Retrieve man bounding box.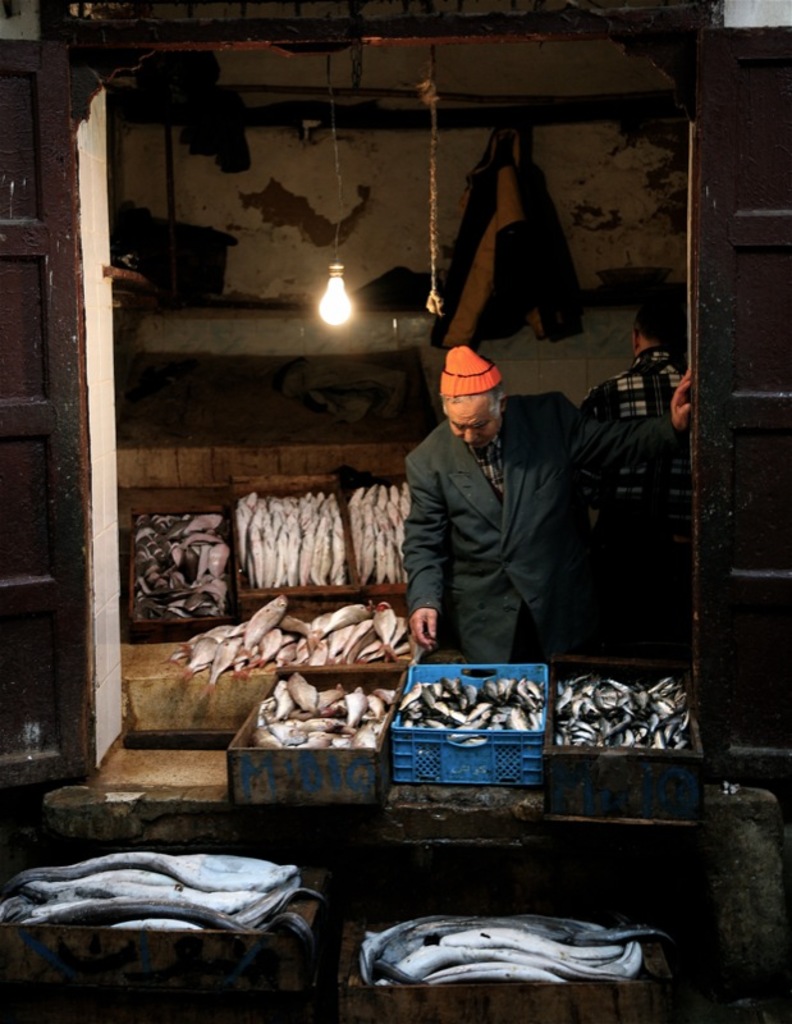
Bounding box: bbox(586, 292, 696, 682).
